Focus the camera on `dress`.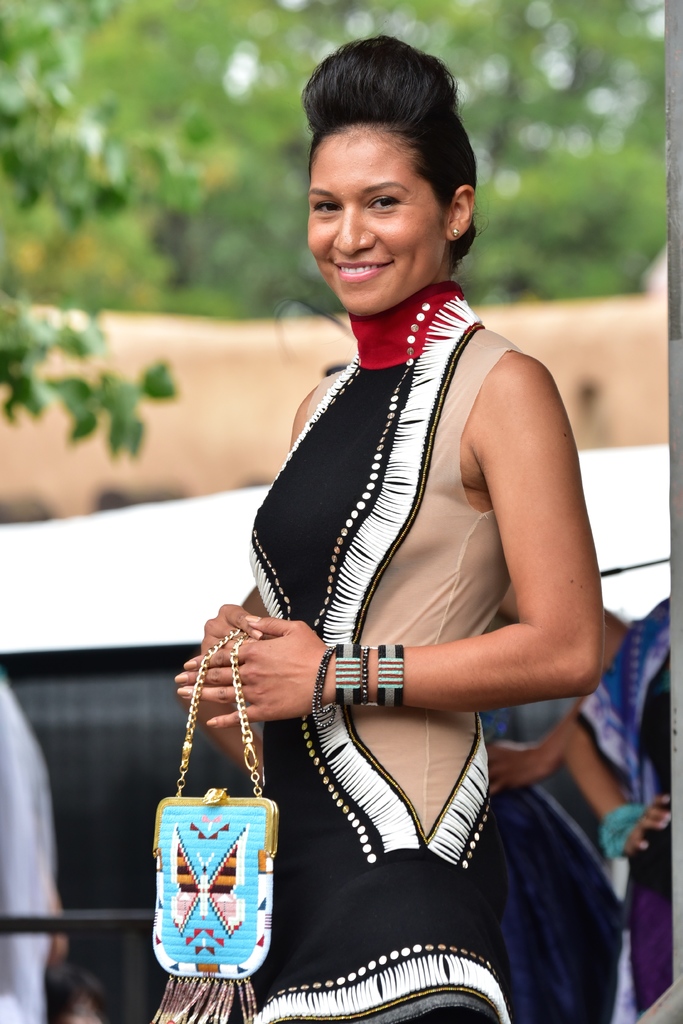
Focus region: 248:287:504:1023.
